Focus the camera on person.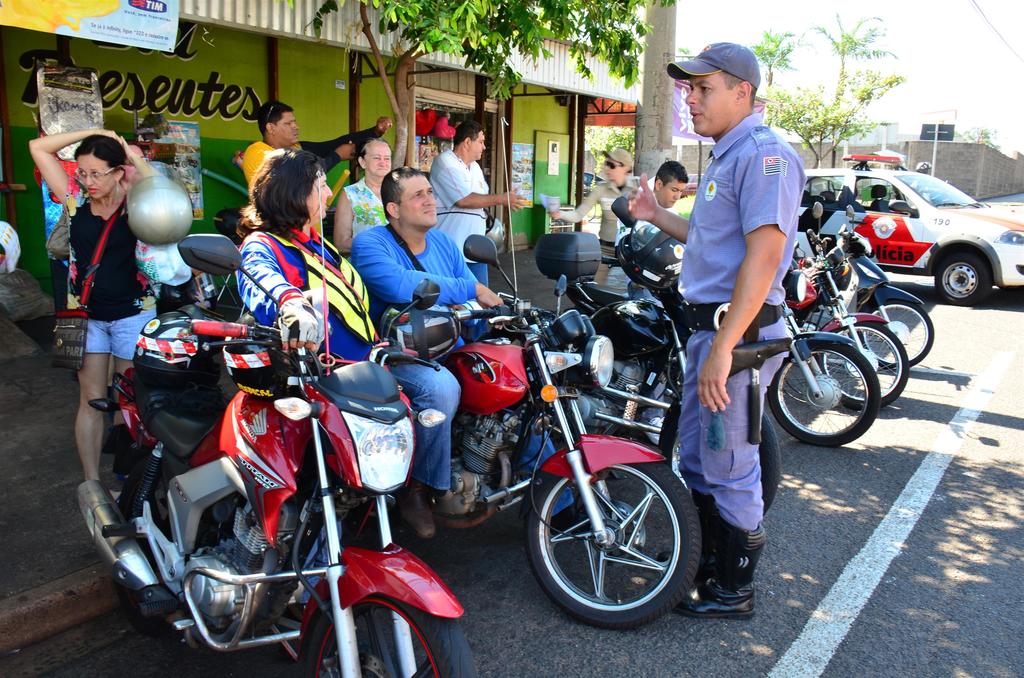
Focus region: x1=333 y1=134 x2=393 y2=258.
